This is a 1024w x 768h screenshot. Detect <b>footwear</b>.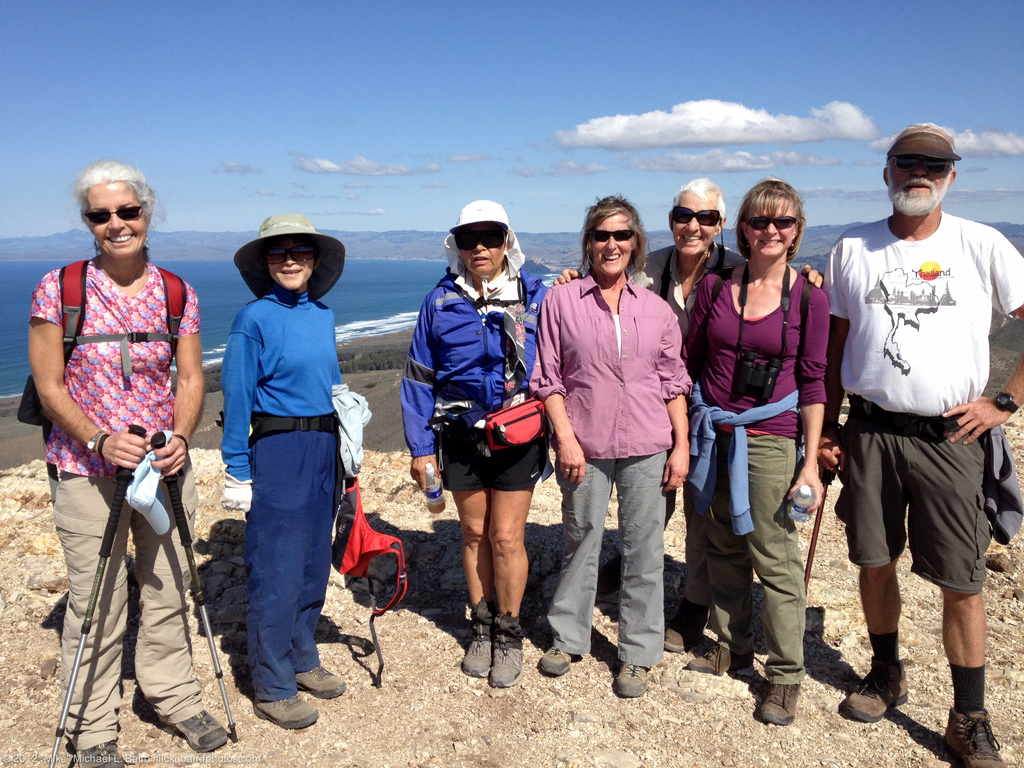
(255, 698, 316, 733).
